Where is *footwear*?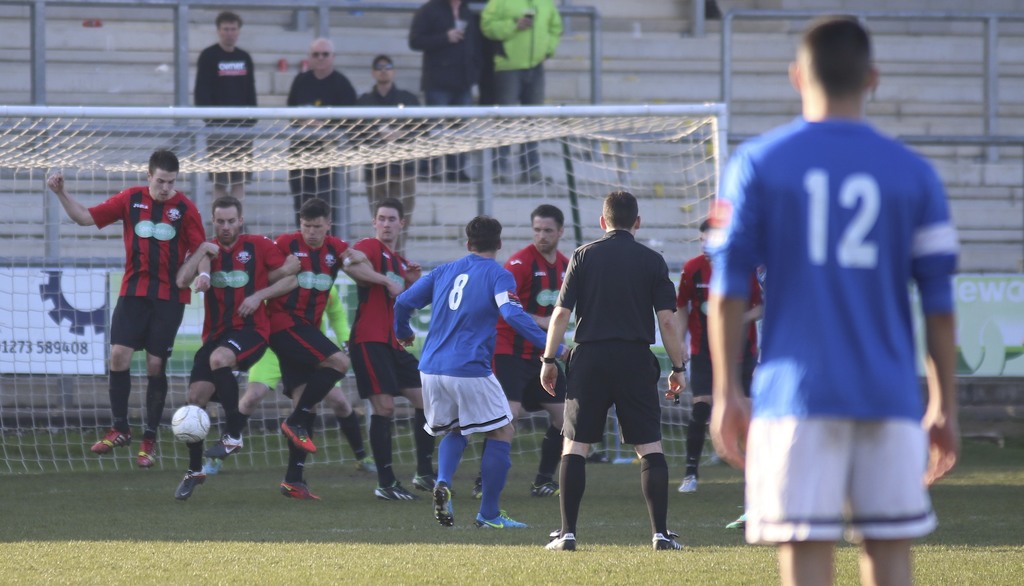
box=[436, 474, 451, 527].
